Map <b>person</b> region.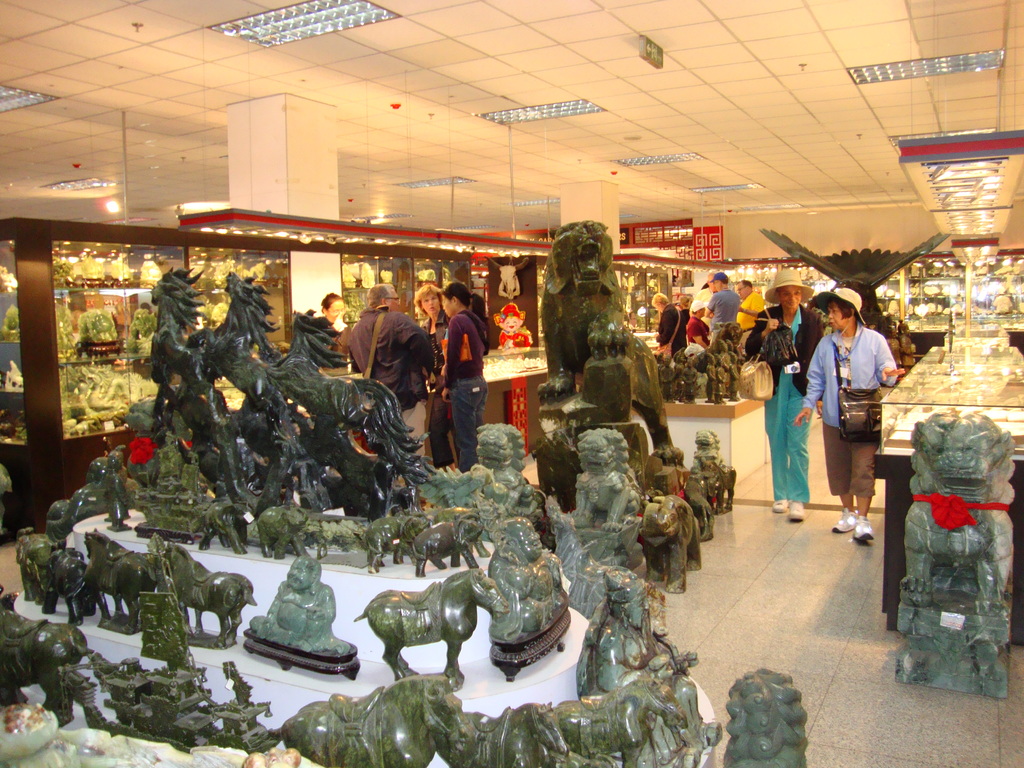
Mapped to region(438, 281, 488, 472).
